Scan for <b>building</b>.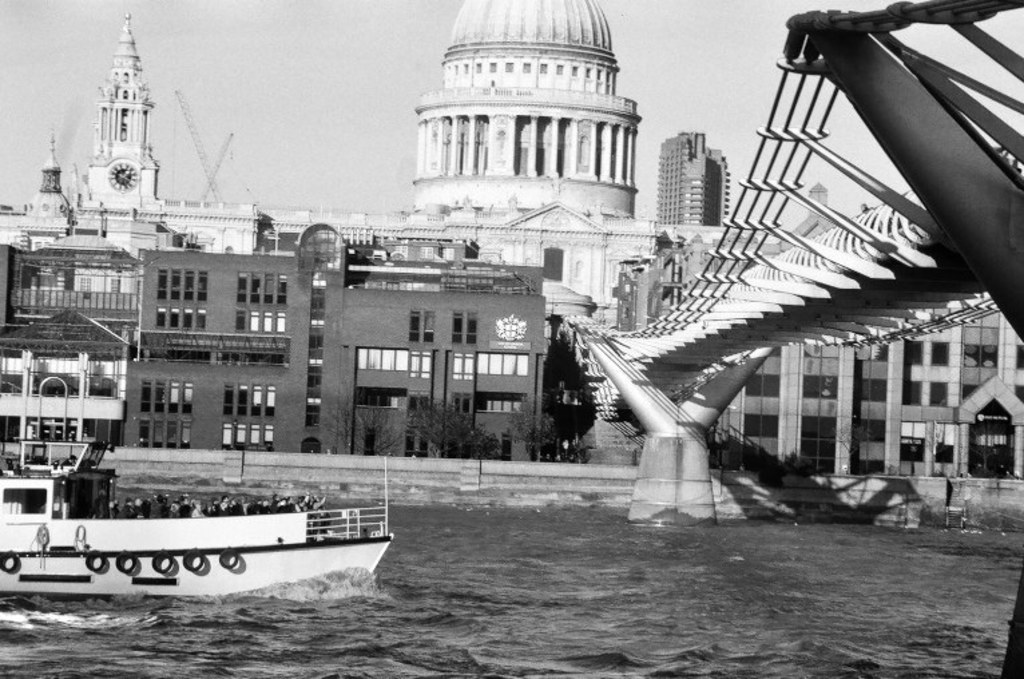
Scan result: left=124, top=225, right=536, bottom=452.
